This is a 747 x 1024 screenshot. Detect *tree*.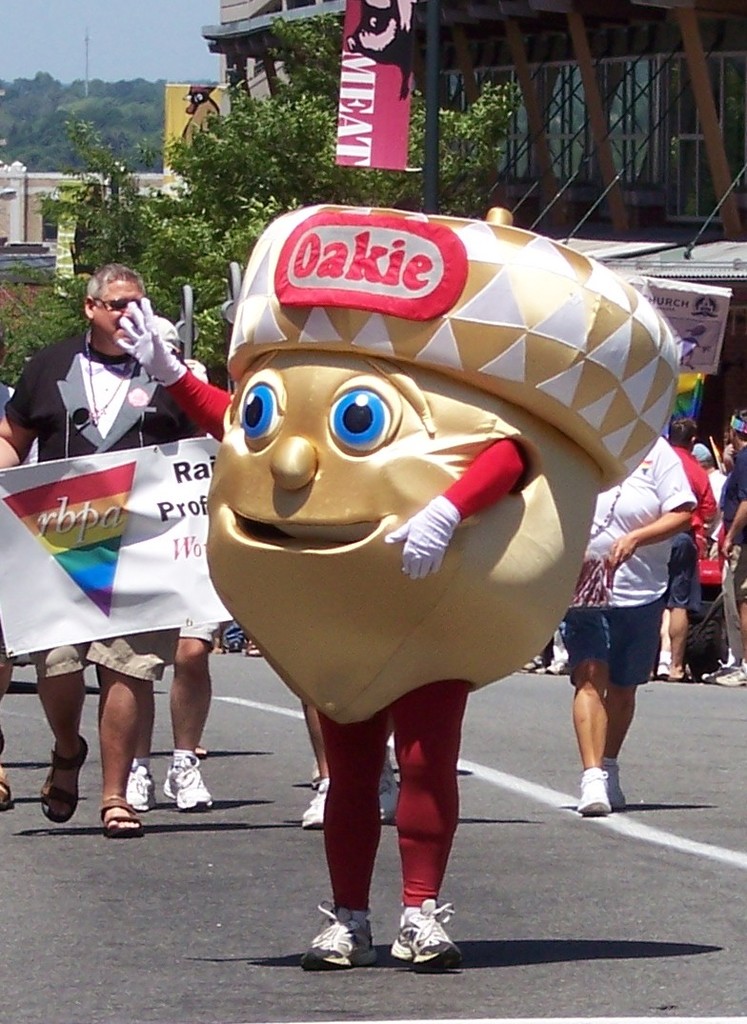
[0,272,81,403].
